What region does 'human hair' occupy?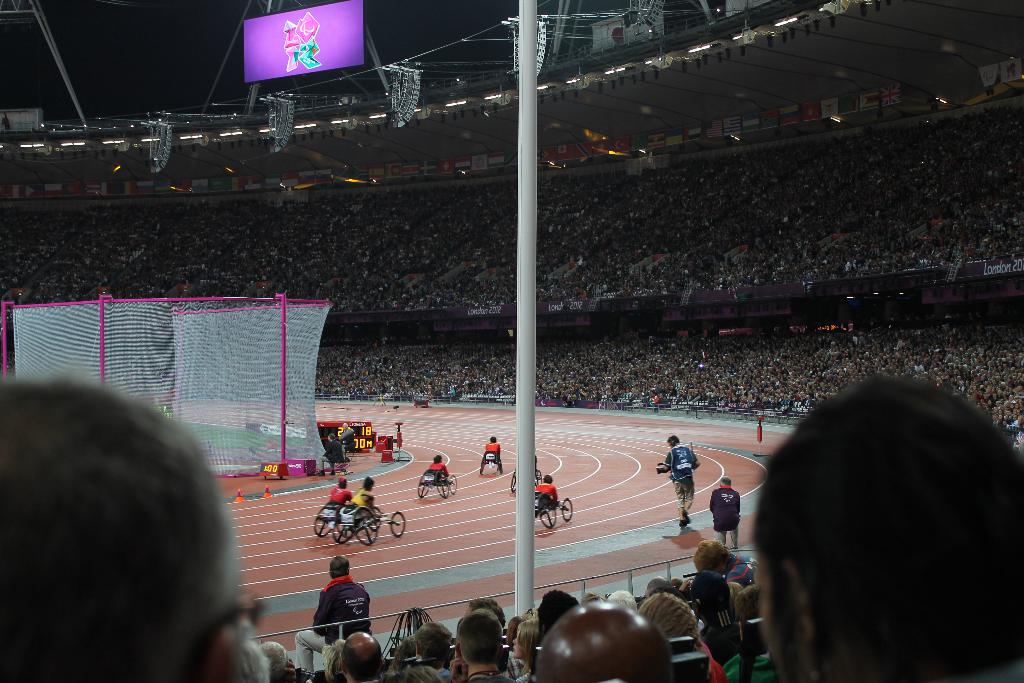
(x1=719, y1=474, x2=731, y2=486).
